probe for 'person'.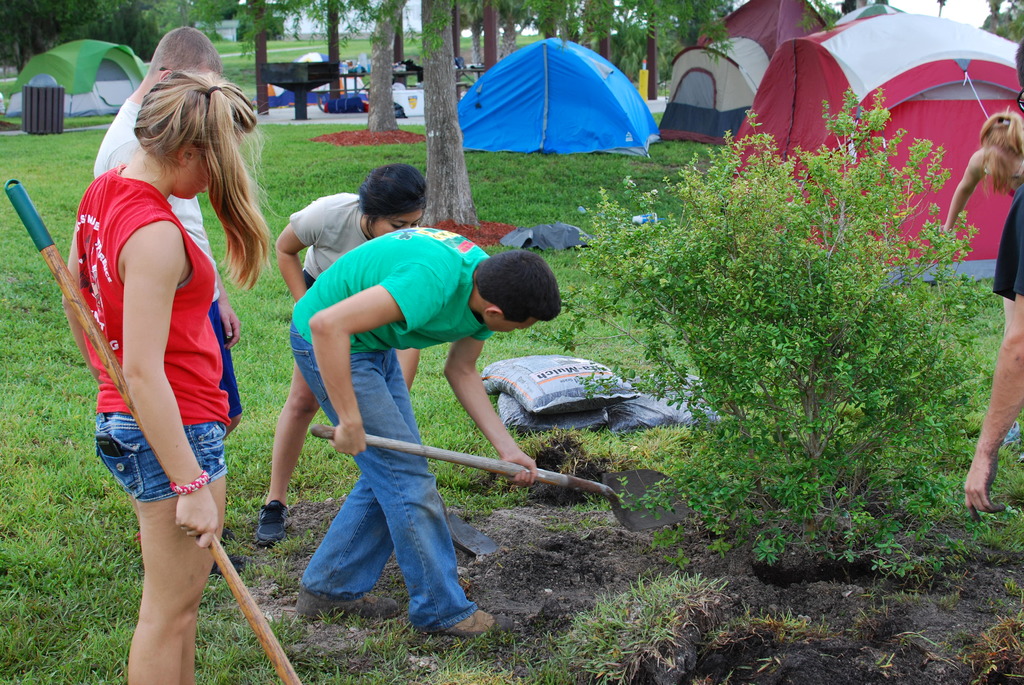
Probe result: (61, 67, 291, 684).
